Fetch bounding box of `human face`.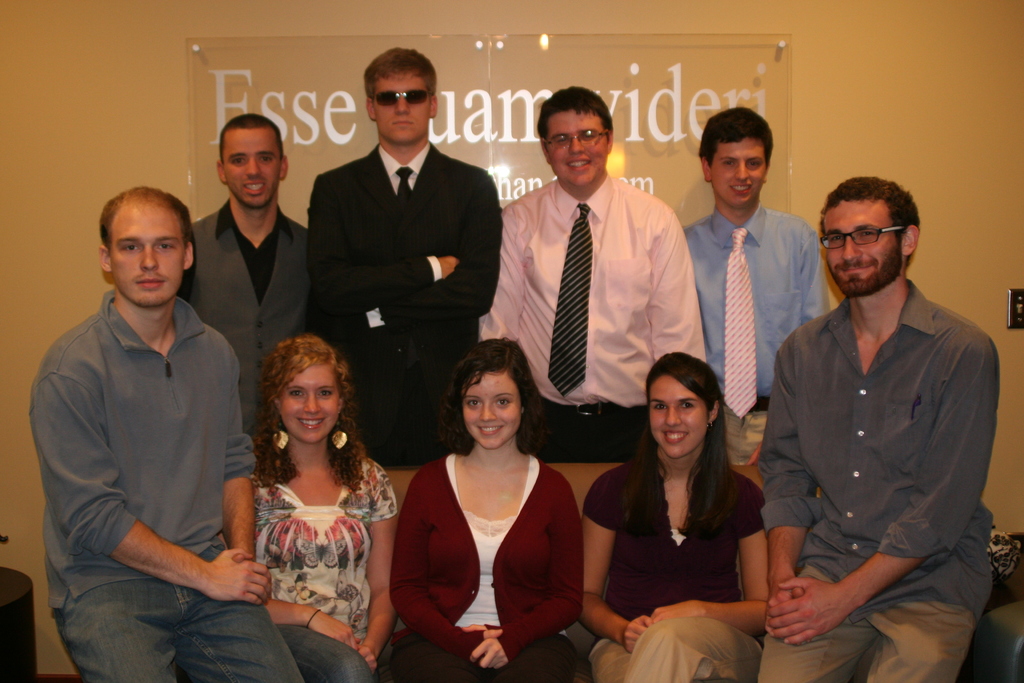
Bbox: <bbox>461, 375, 519, 451</bbox>.
